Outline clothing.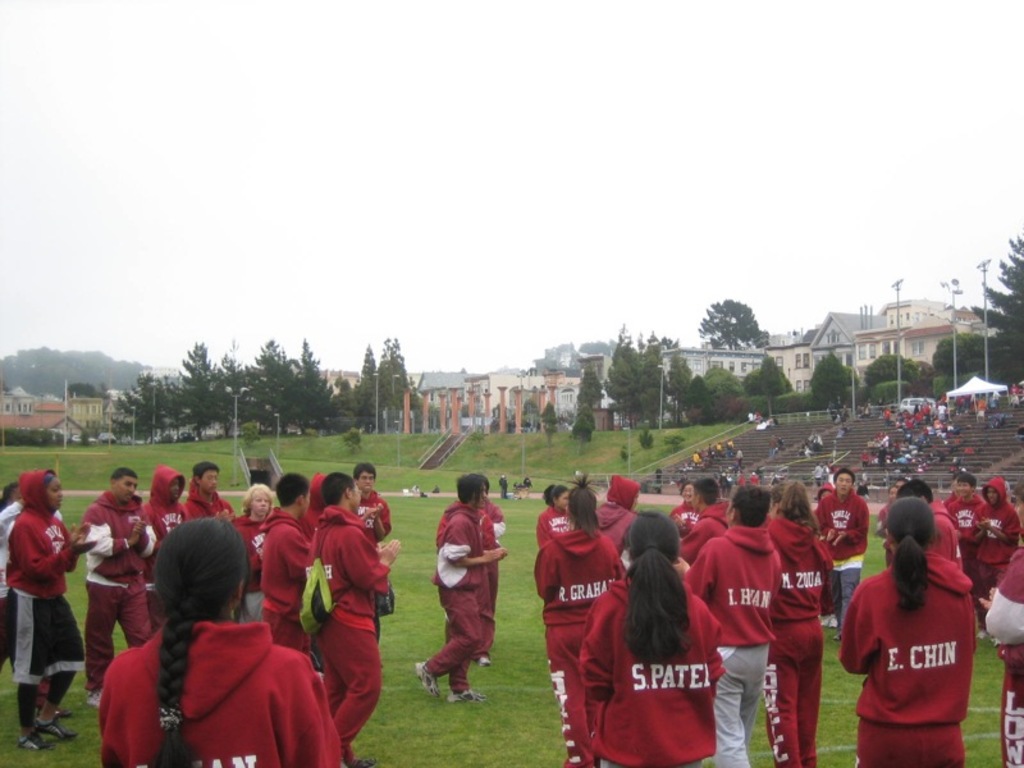
Outline: <box>355,489,394,539</box>.
